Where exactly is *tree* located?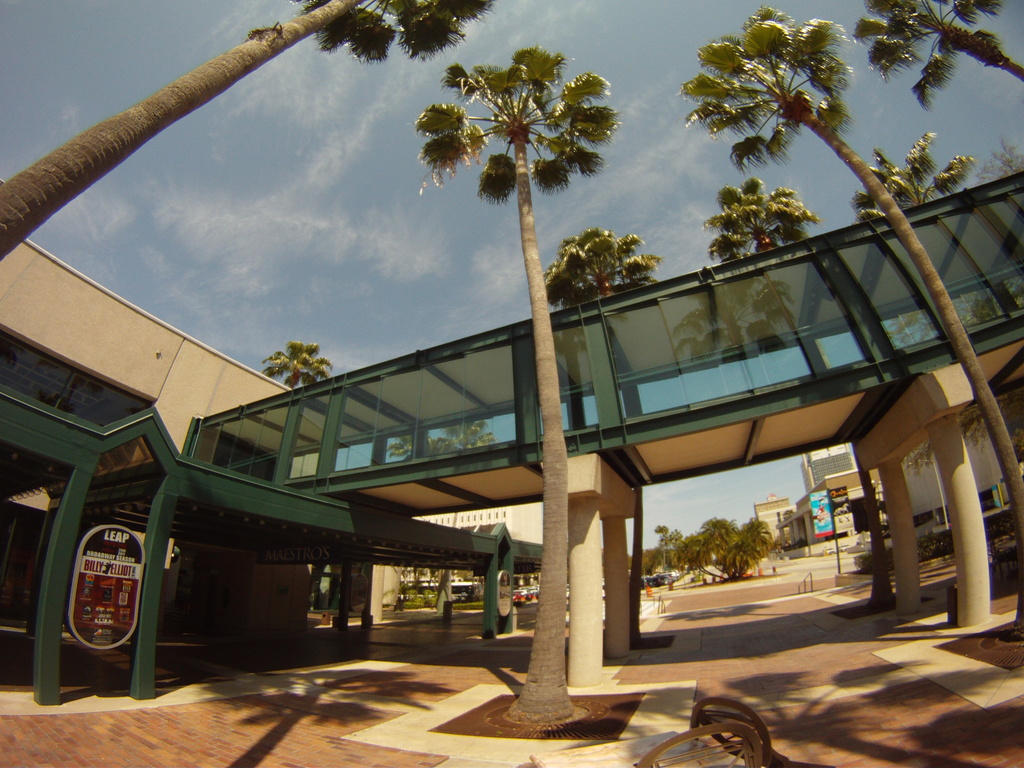
Its bounding box is (x1=710, y1=177, x2=868, y2=607).
